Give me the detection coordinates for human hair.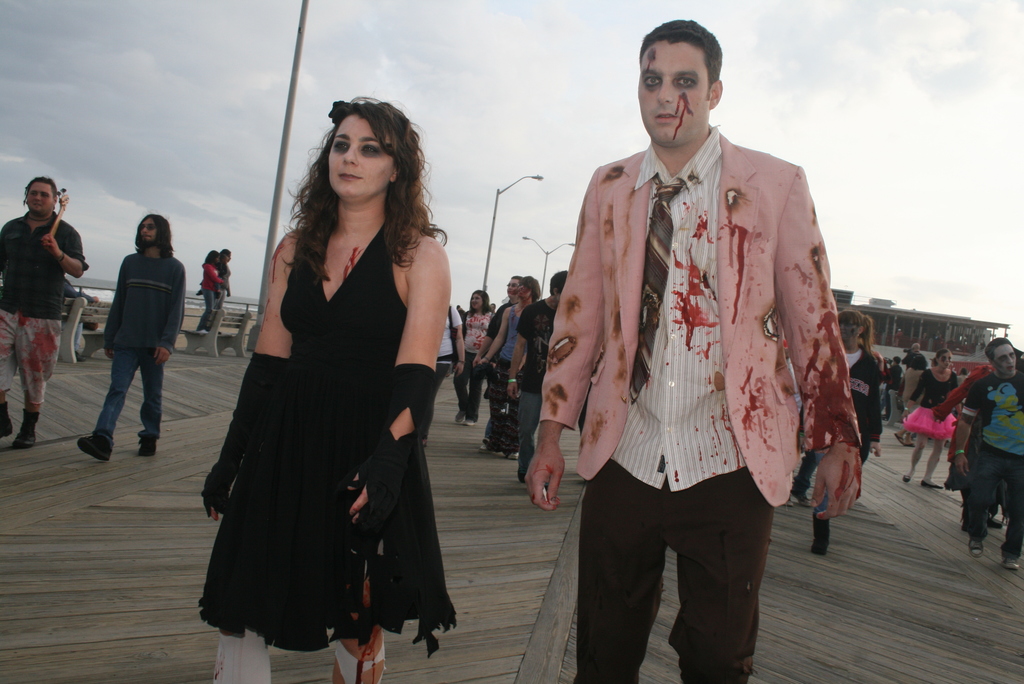
221/246/230/254.
